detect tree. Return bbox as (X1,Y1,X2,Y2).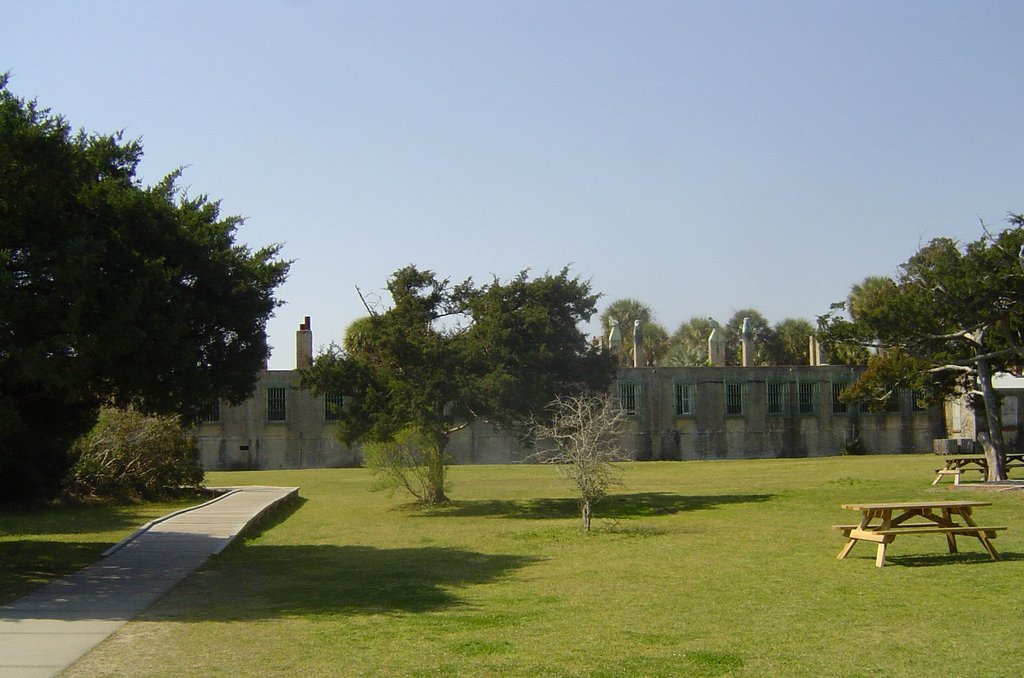
(661,316,746,364).
